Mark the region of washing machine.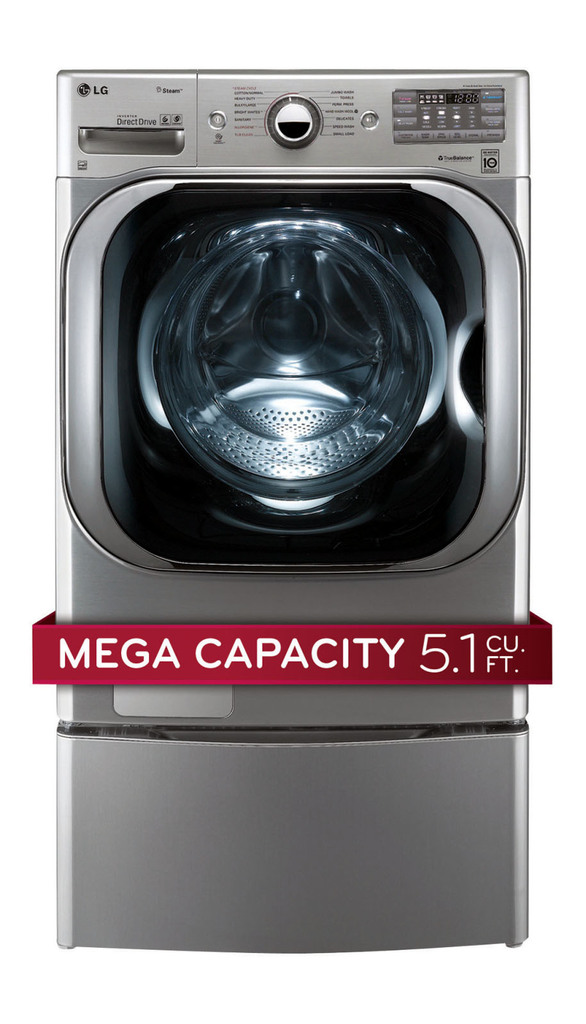
Region: locate(24, 51, 562, 975).
